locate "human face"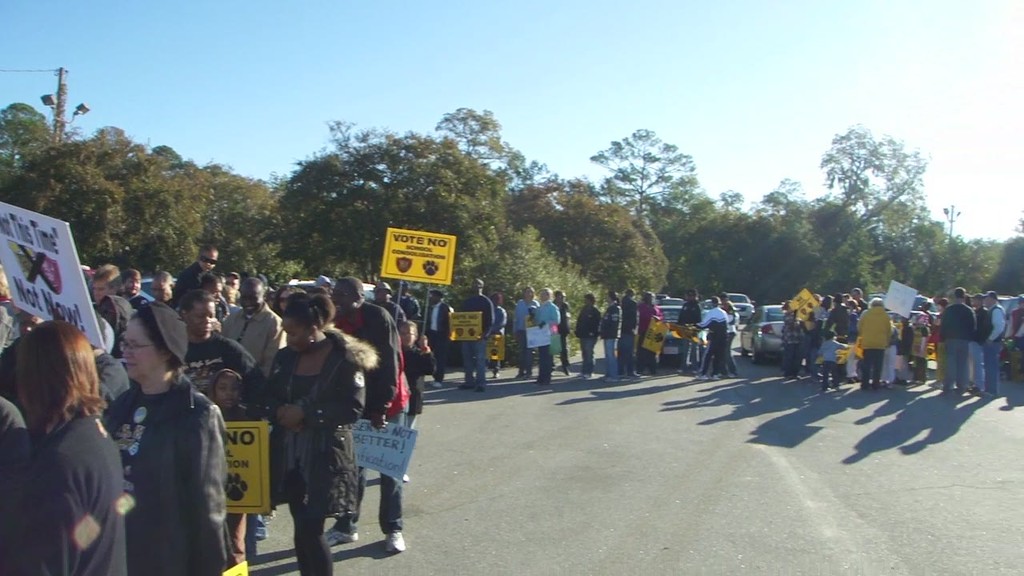
l=279, t=318, r=308, b=350
